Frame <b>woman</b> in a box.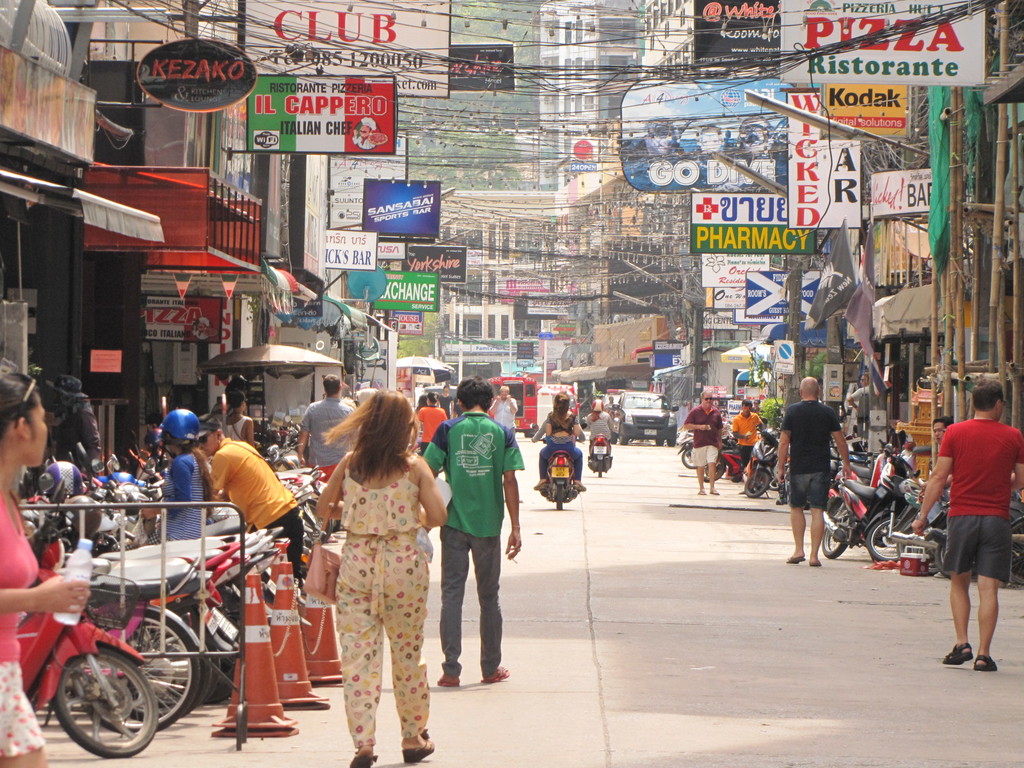
[left=0, top=371, right=90, bottom=767].
